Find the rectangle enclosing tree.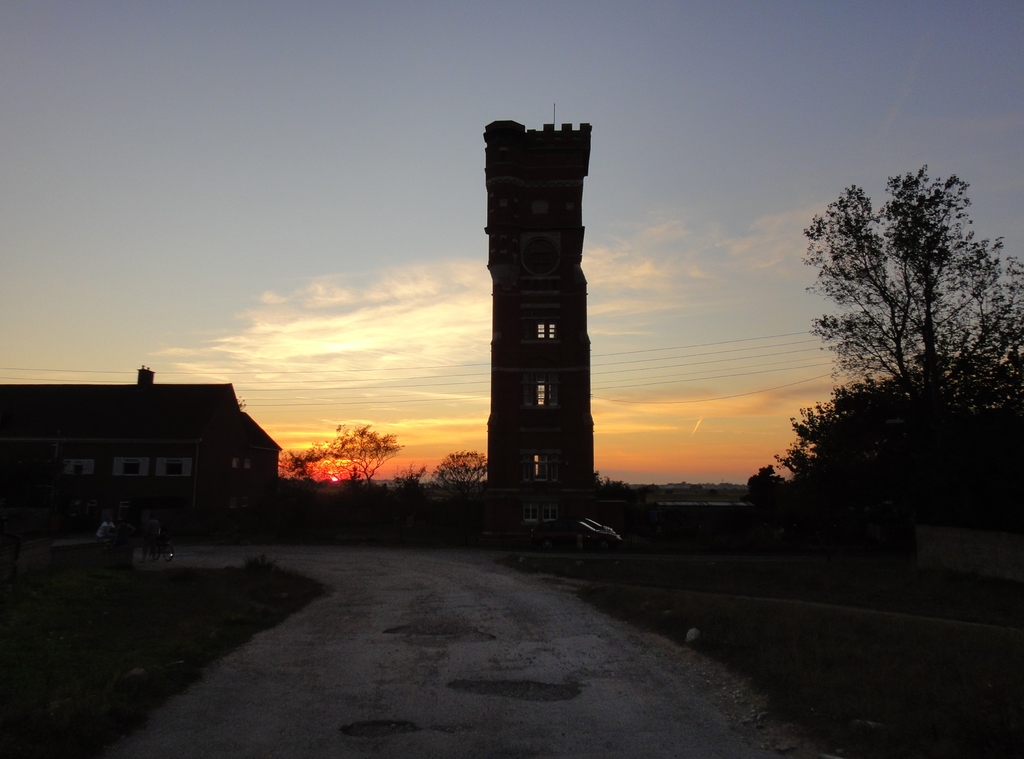
bbox(428, 454, 483, 478).
